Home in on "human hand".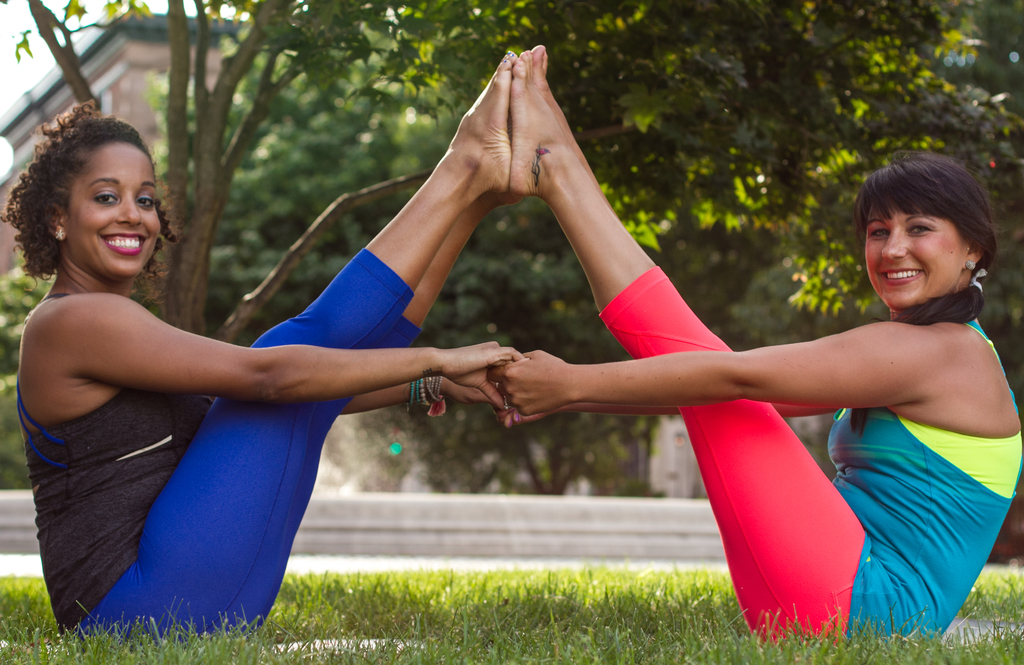
Homed in at bbox=(438, 339, 522, 408).
